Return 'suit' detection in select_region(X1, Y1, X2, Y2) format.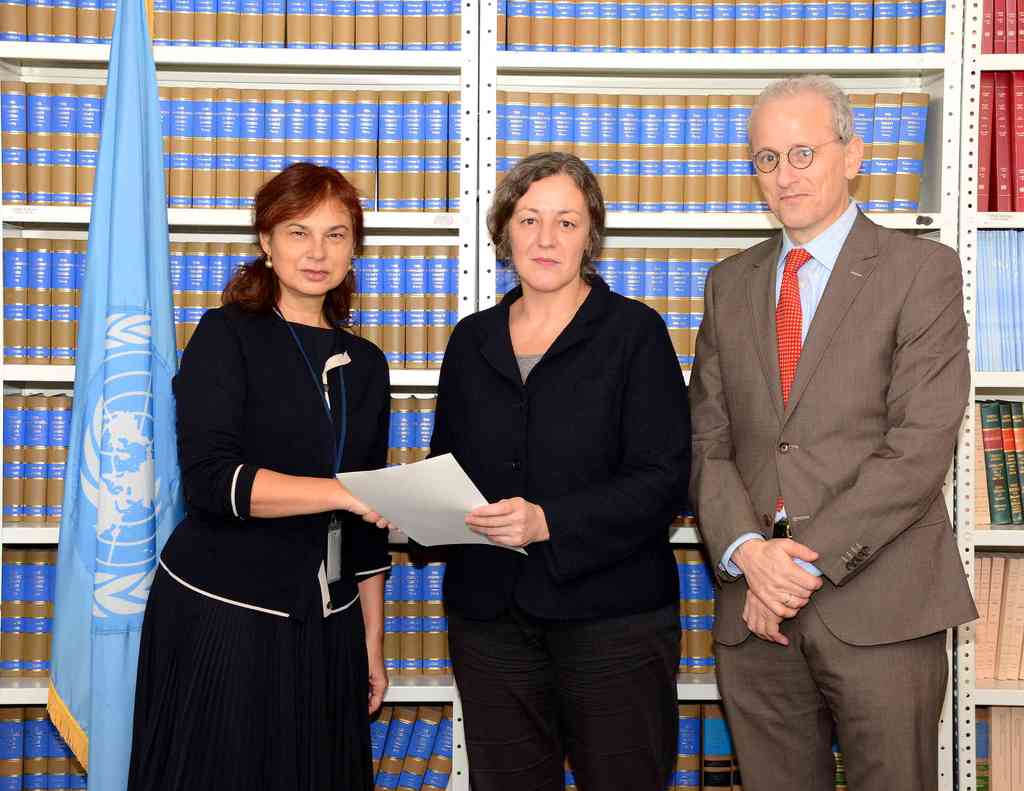
select_region(419, 269, 686, 790).
